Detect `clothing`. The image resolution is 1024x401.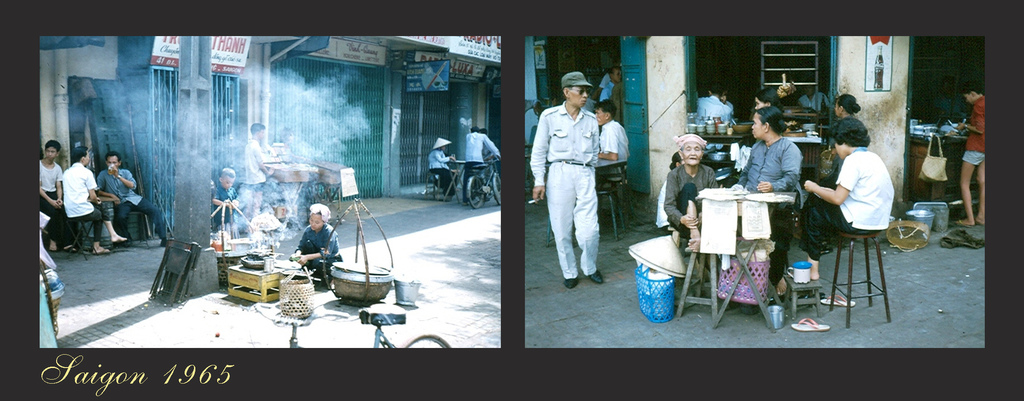
(213, 186, 244, 224).
